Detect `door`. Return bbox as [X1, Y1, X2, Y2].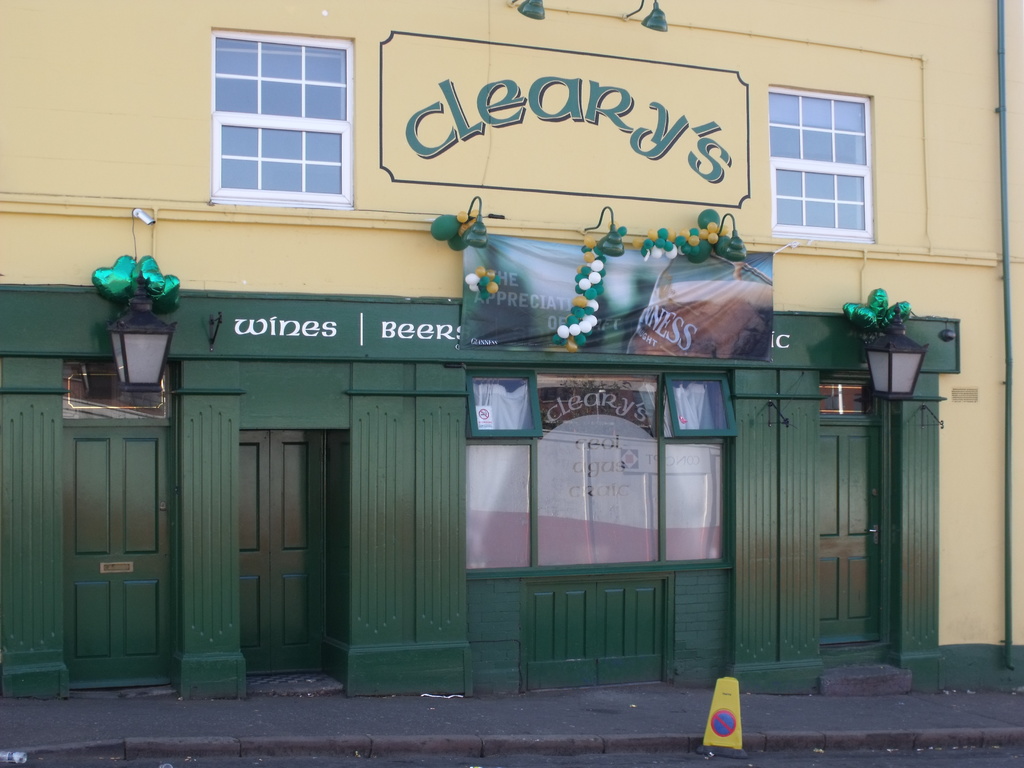
[61, 424, 180, 691].
